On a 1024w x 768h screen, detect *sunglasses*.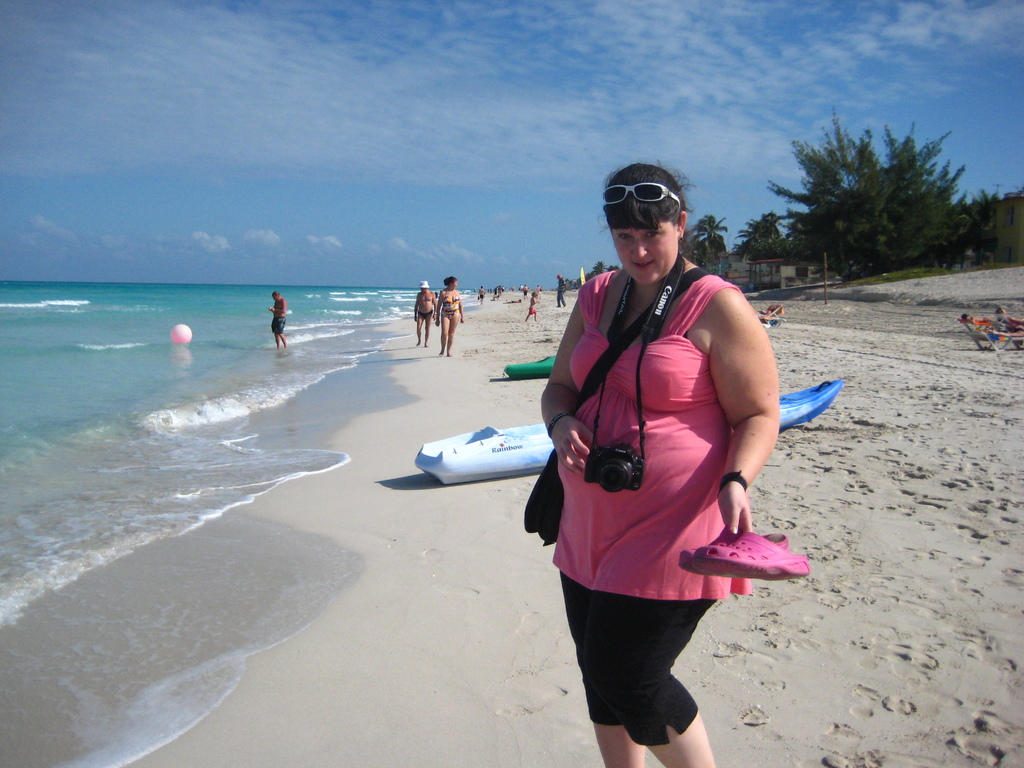
{"x1": 600, "y1": 183, "x2": 679, "y2": 211}.
